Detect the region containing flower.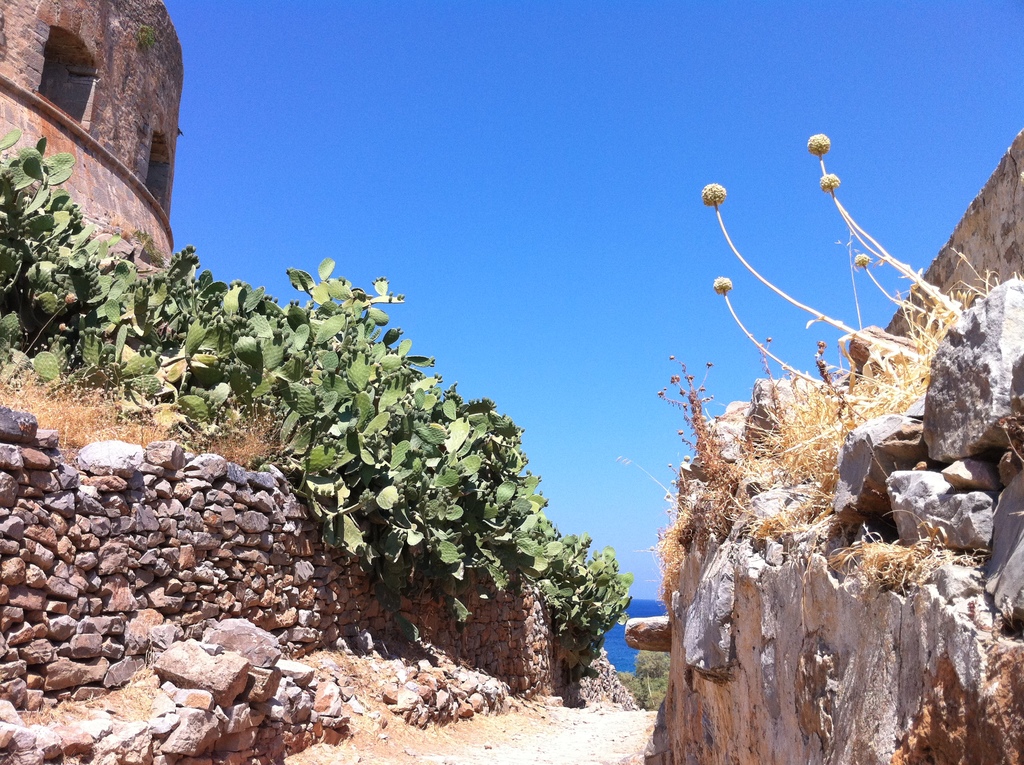
box=[699, 187, 724, 207].
